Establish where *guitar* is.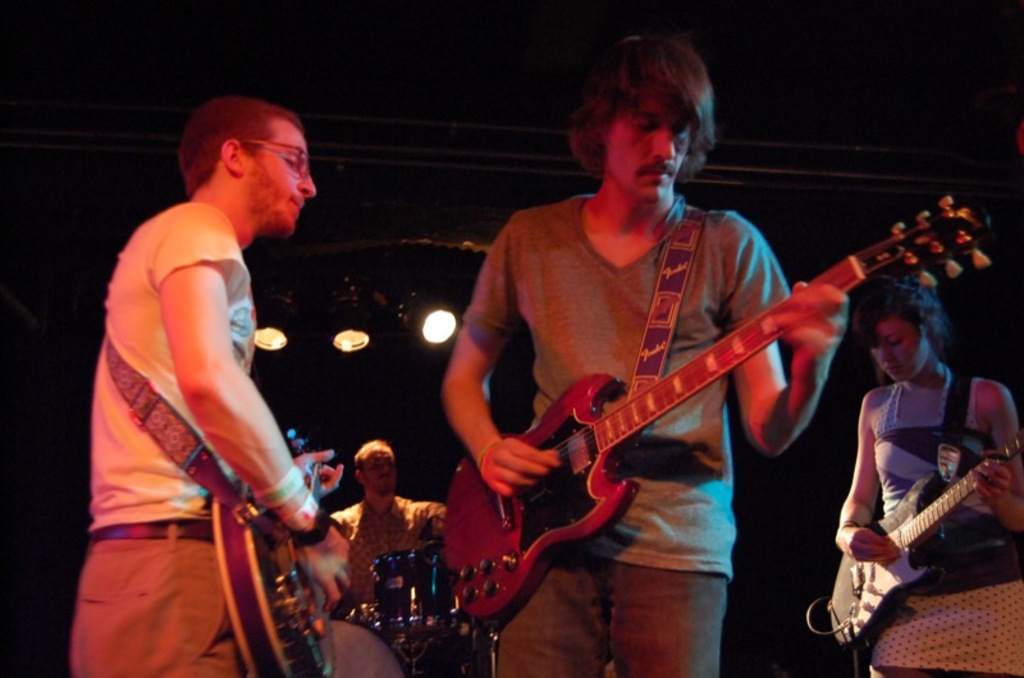
Established at <box>438,196,997,624</box>.
